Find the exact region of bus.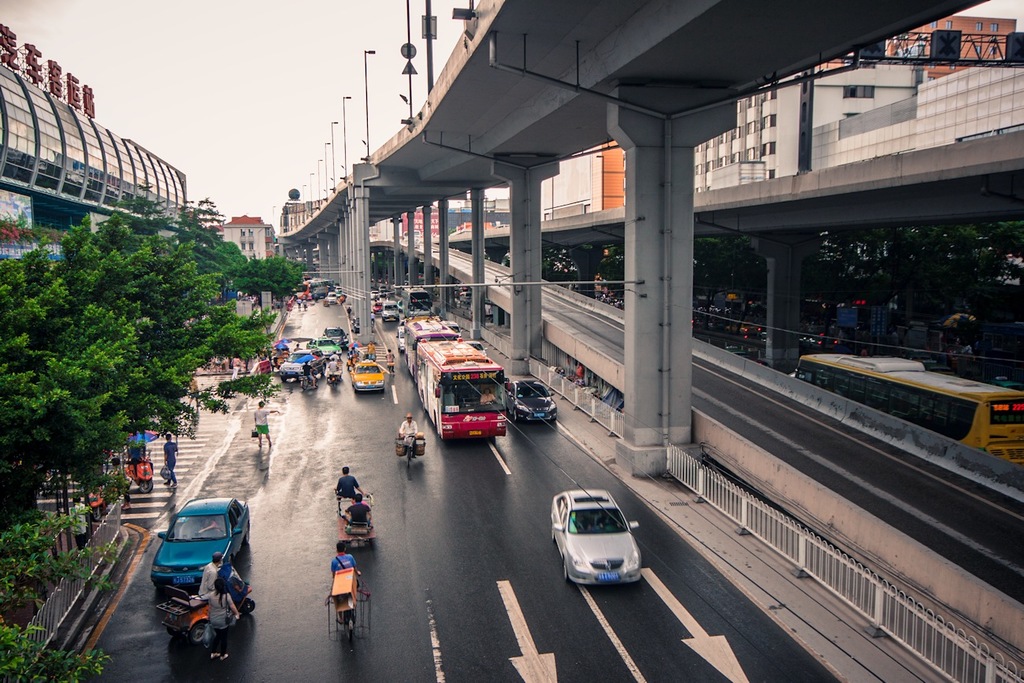
Exact region: box=[404, 317, 462, 385].
